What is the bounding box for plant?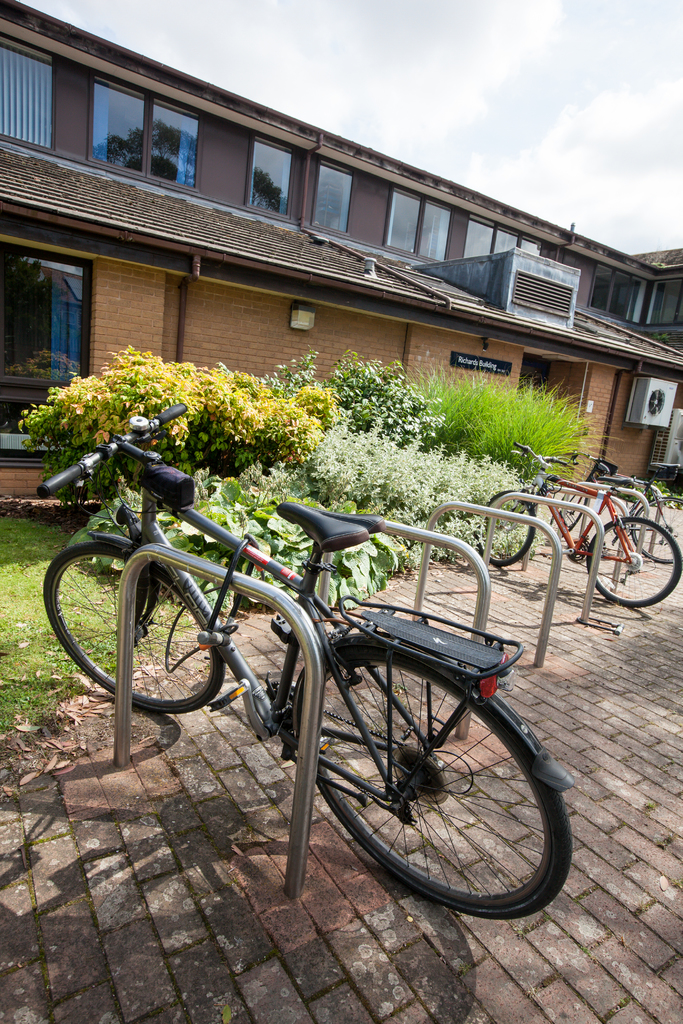
[left=90, top=466, right=386, bottom=623].
